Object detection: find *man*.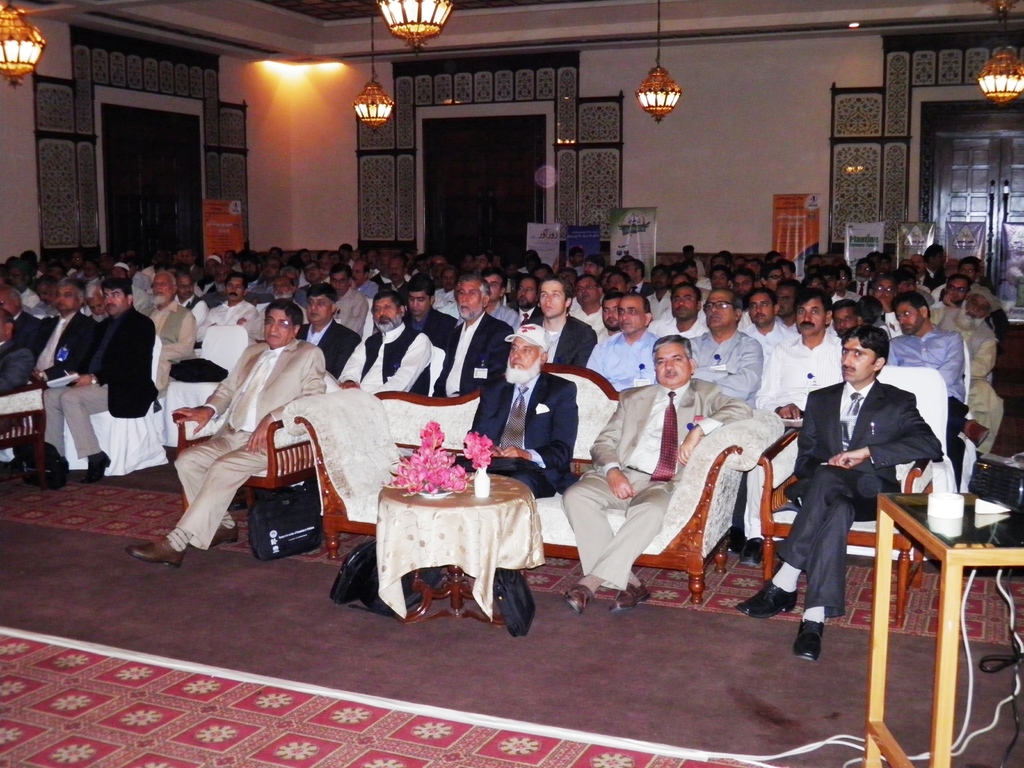
rect(582, 279, 659, 379).
